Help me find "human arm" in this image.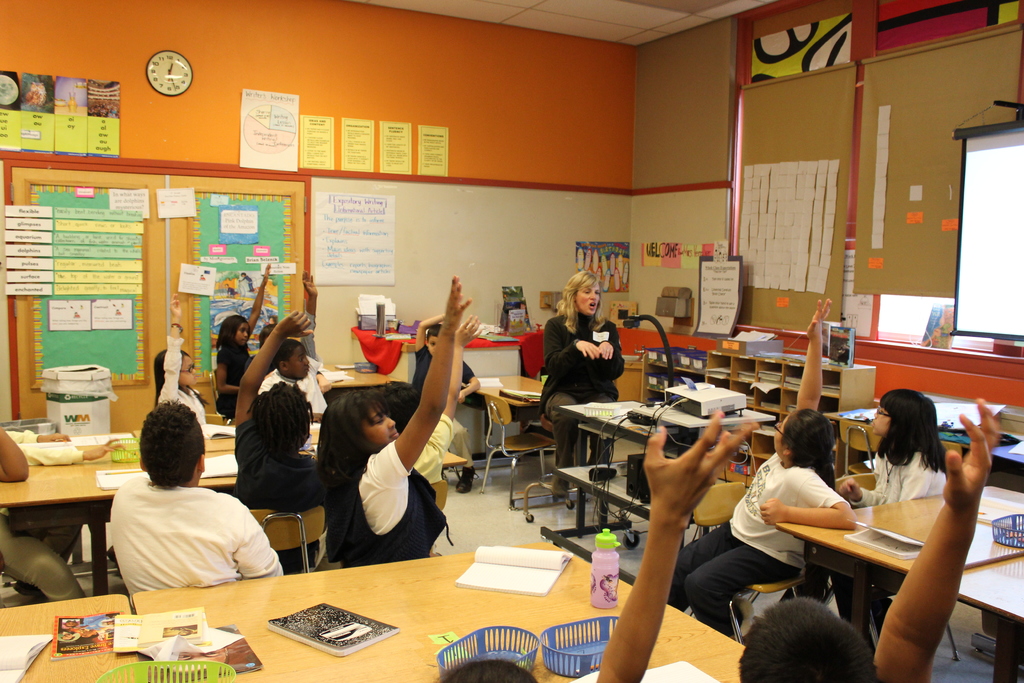
Found it: l=838, t=454, r=881, b=505.
